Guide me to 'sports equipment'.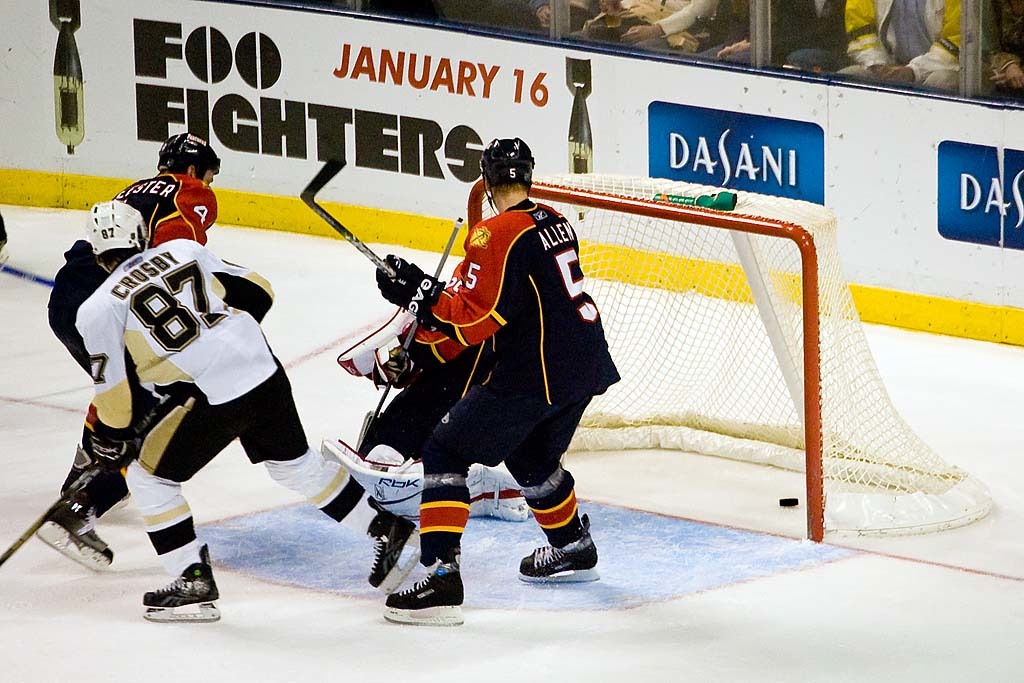
Guidance: box(152, 133, 222, 177).
